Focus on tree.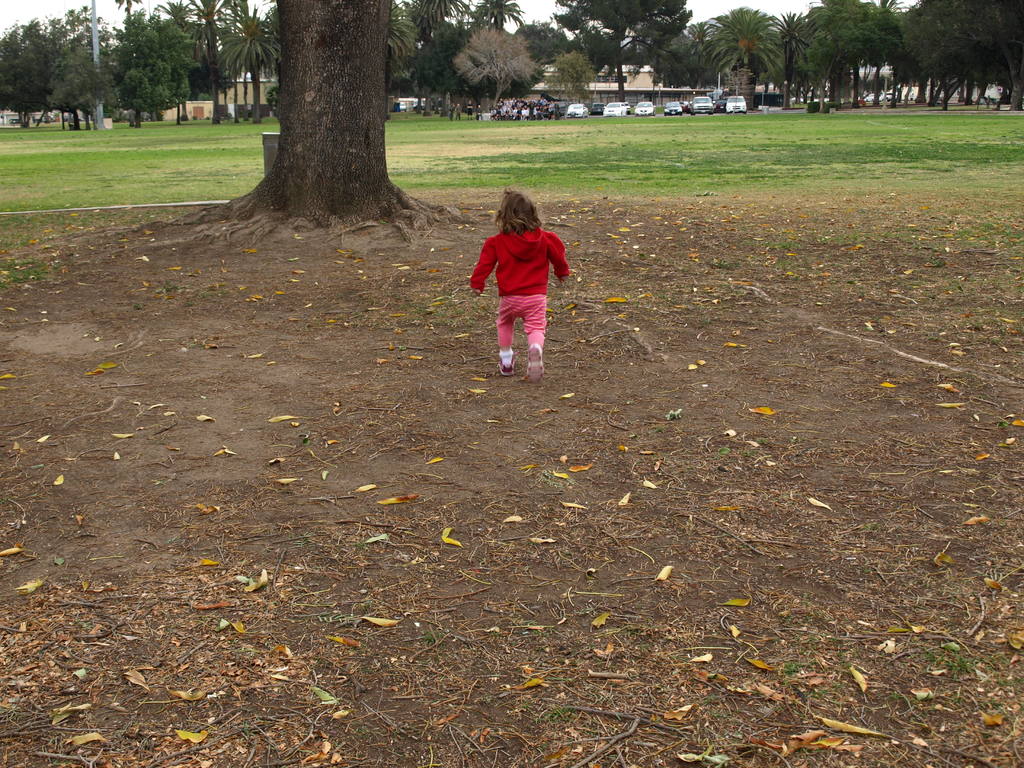
Focused at <box>455,29,536,106</box>.
